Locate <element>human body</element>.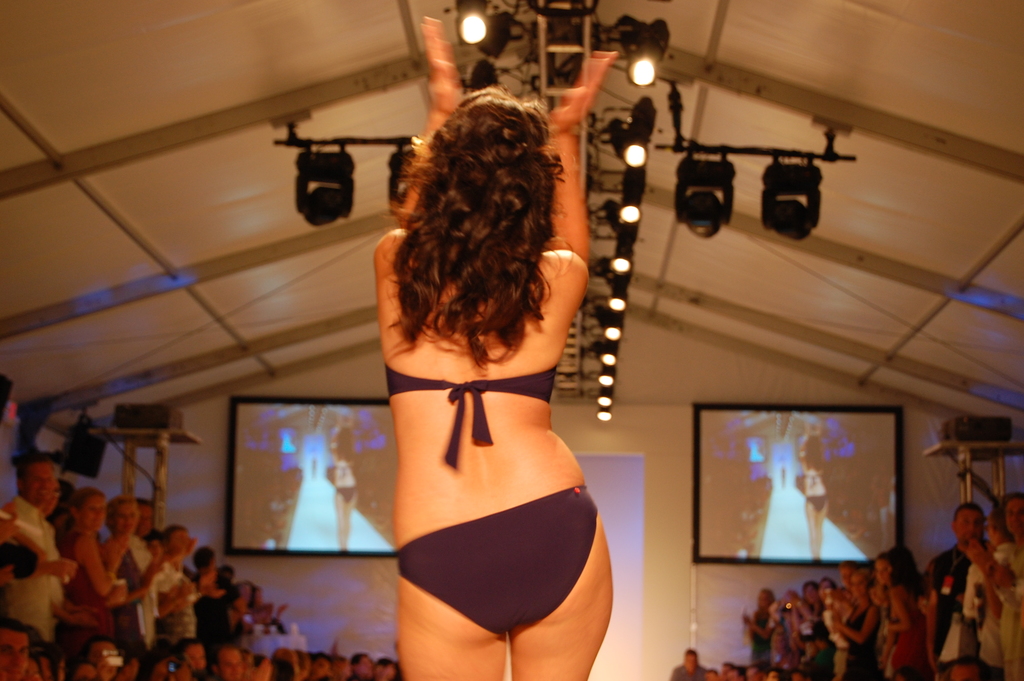
Bounding box: {"x1": 1, "y1": 464, "x2": 73, "y2": 675}.
